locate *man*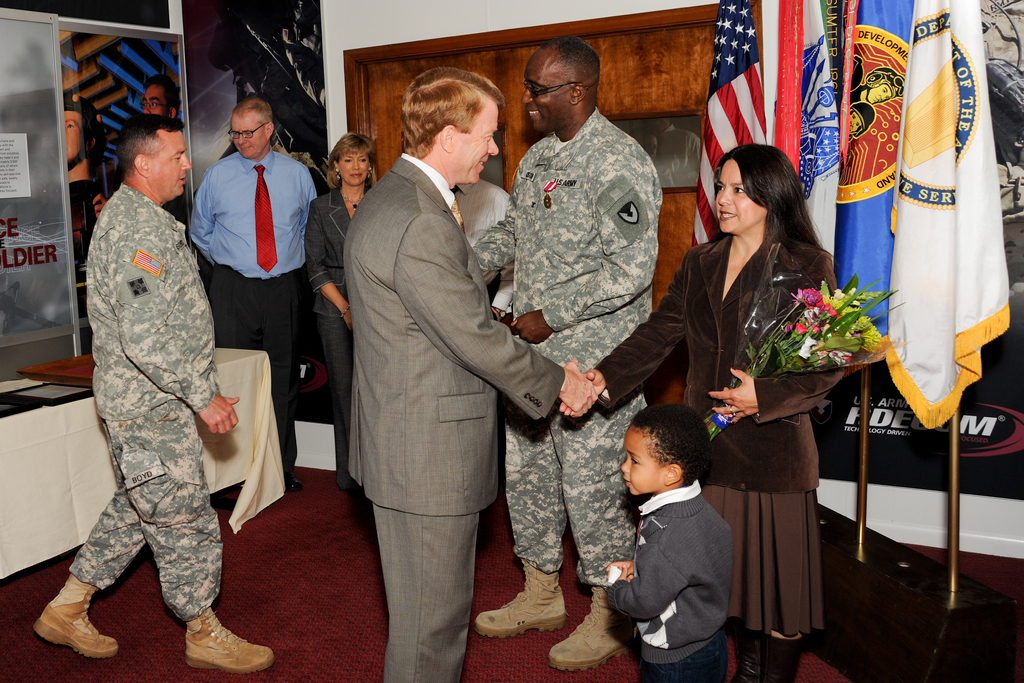
141:79:179:128
